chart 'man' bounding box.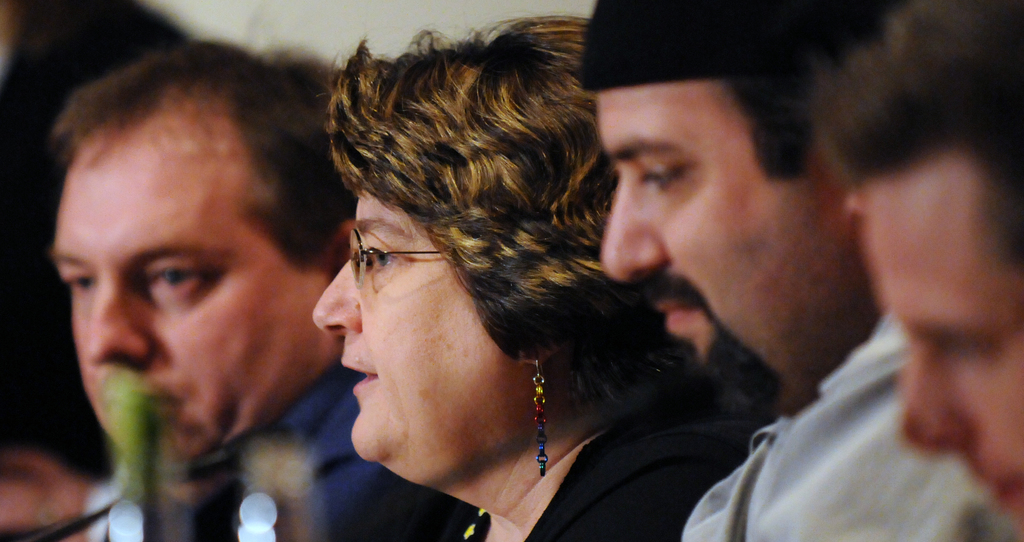
Charted: Rect(596, 0, 1023, 541).
